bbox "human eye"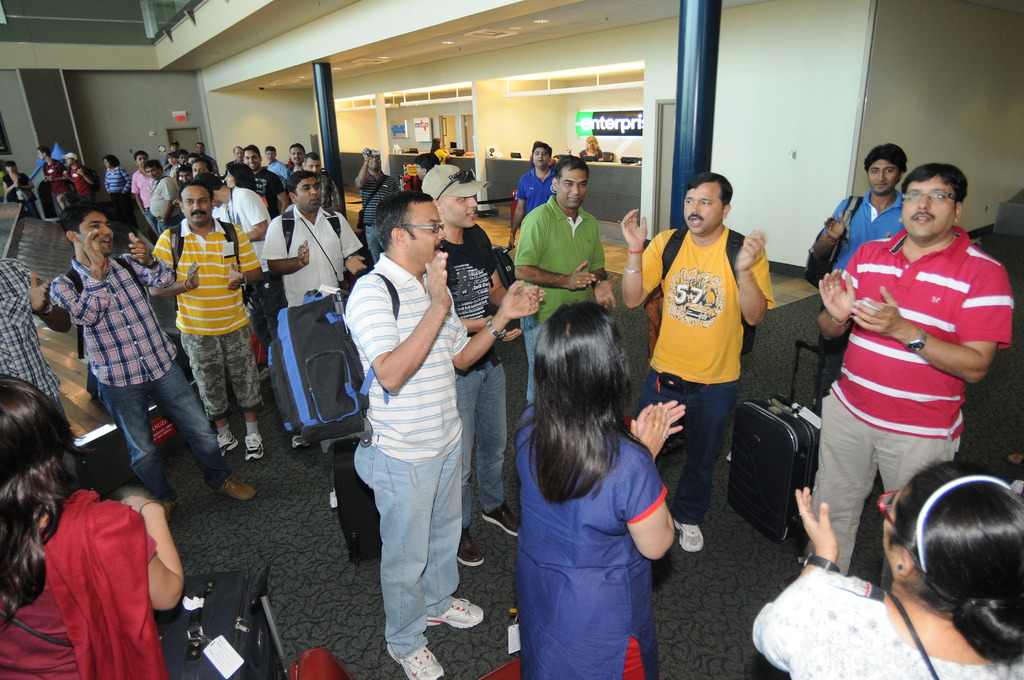
[left=884, top=166, right=895, bottom=174]
